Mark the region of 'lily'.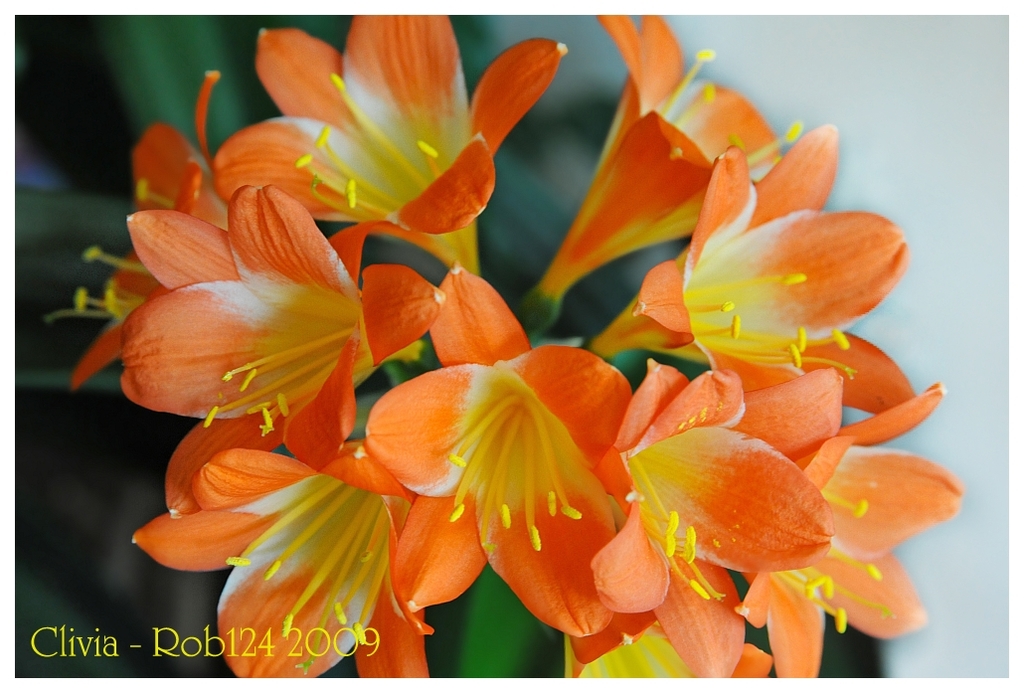
Region: box=[396, 263, 627, 641].
